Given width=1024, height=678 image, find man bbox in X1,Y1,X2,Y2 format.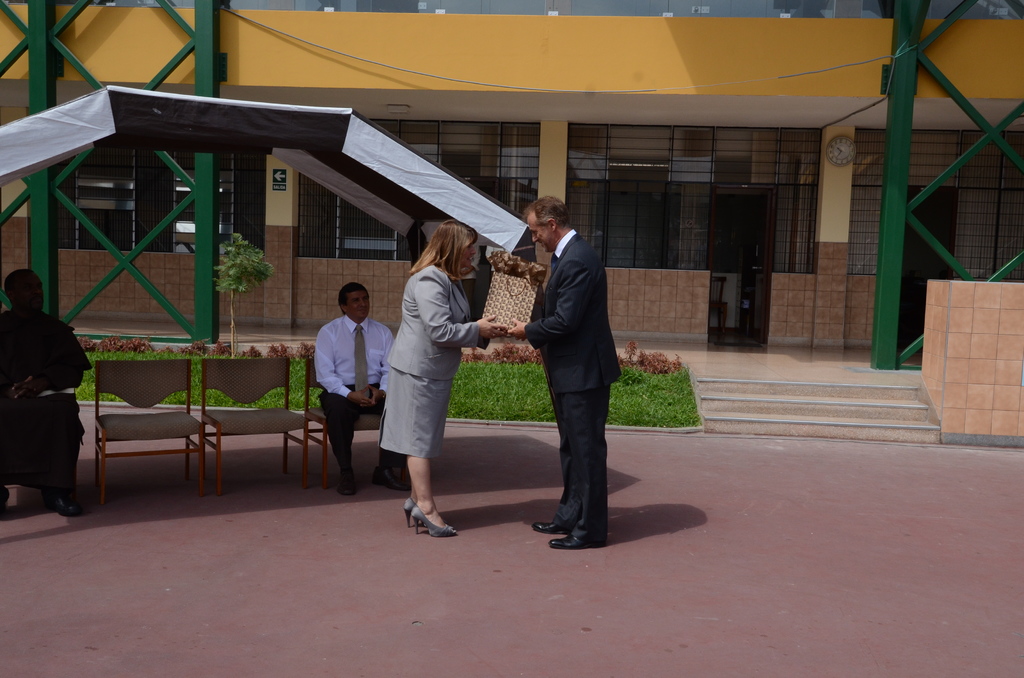
513,175,628,557.
